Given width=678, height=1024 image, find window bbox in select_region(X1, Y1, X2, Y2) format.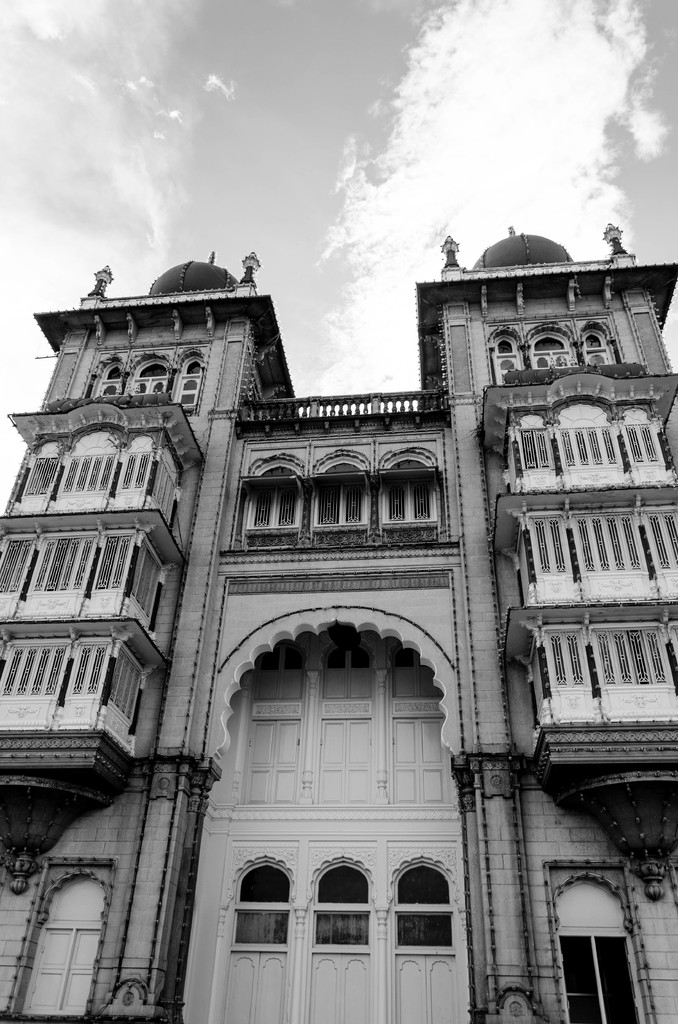
select_region(581, 319, 621, 372).
